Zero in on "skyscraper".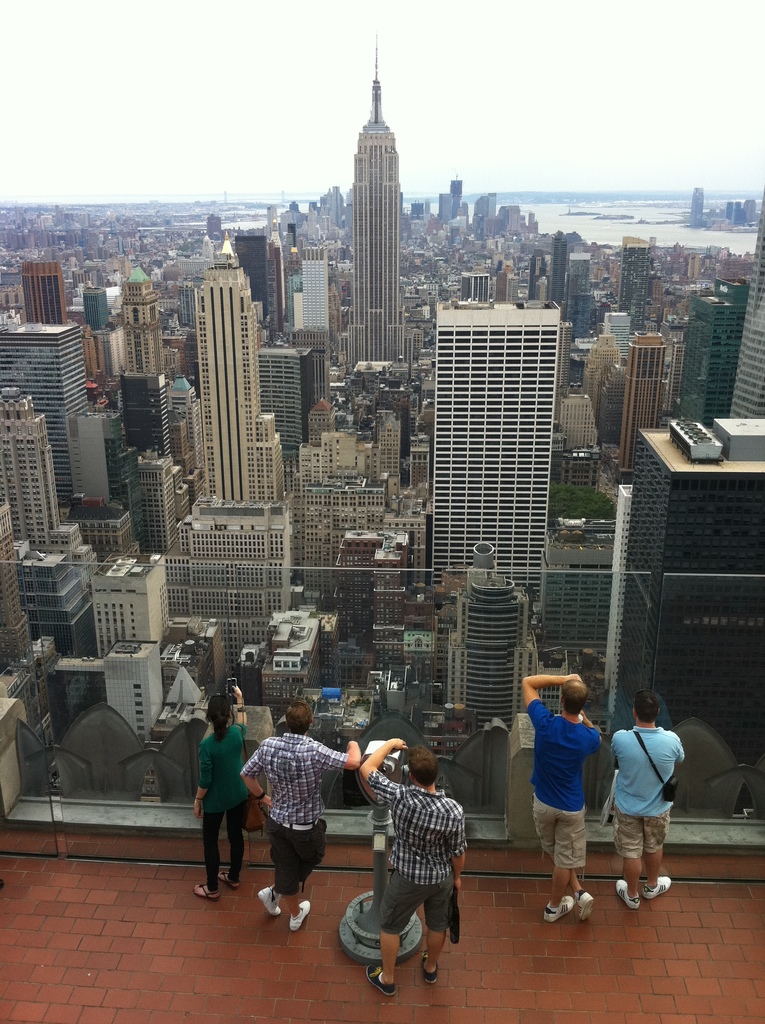
Zeroed in: bbox(615, 232, 653, 331).
